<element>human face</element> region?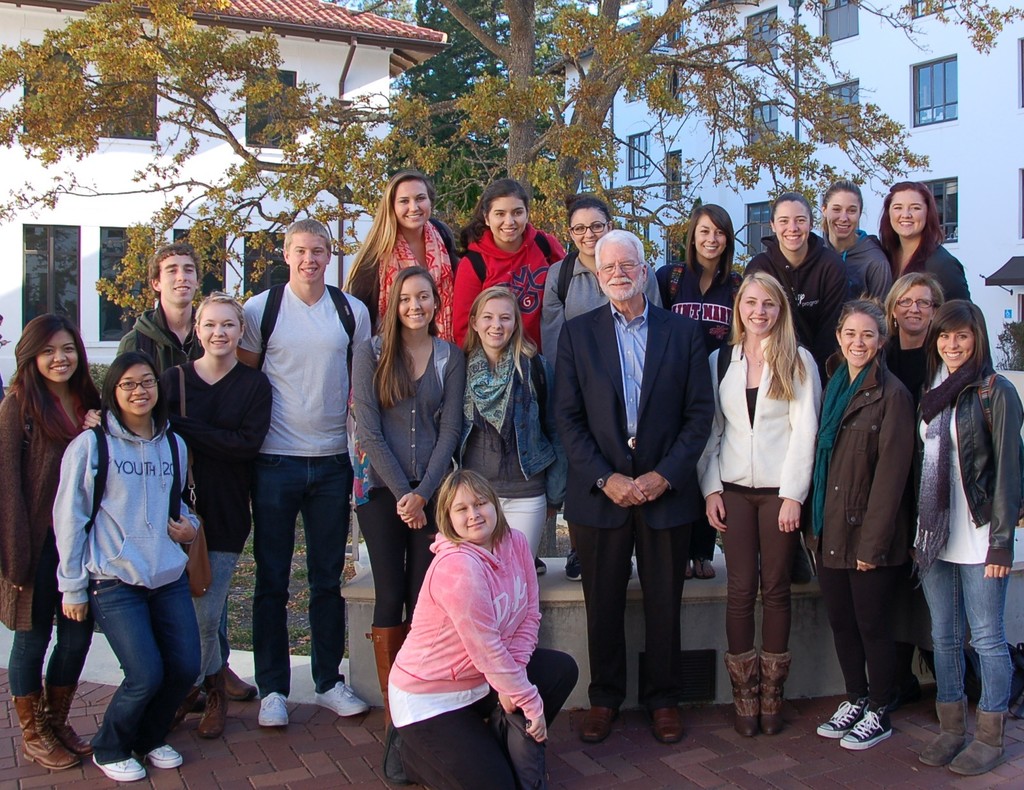
(840, 312, 877, 363)
